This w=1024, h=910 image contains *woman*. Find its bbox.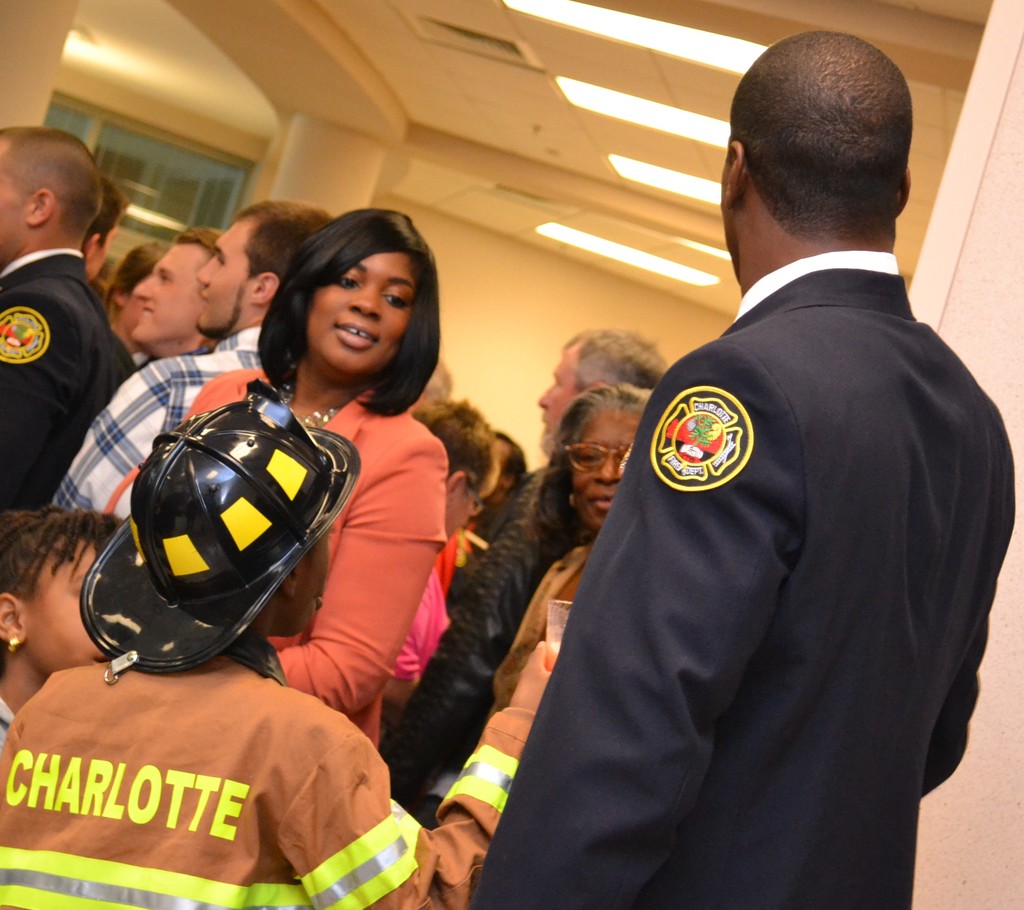
<region>104, 234, 170, 357</region>.
